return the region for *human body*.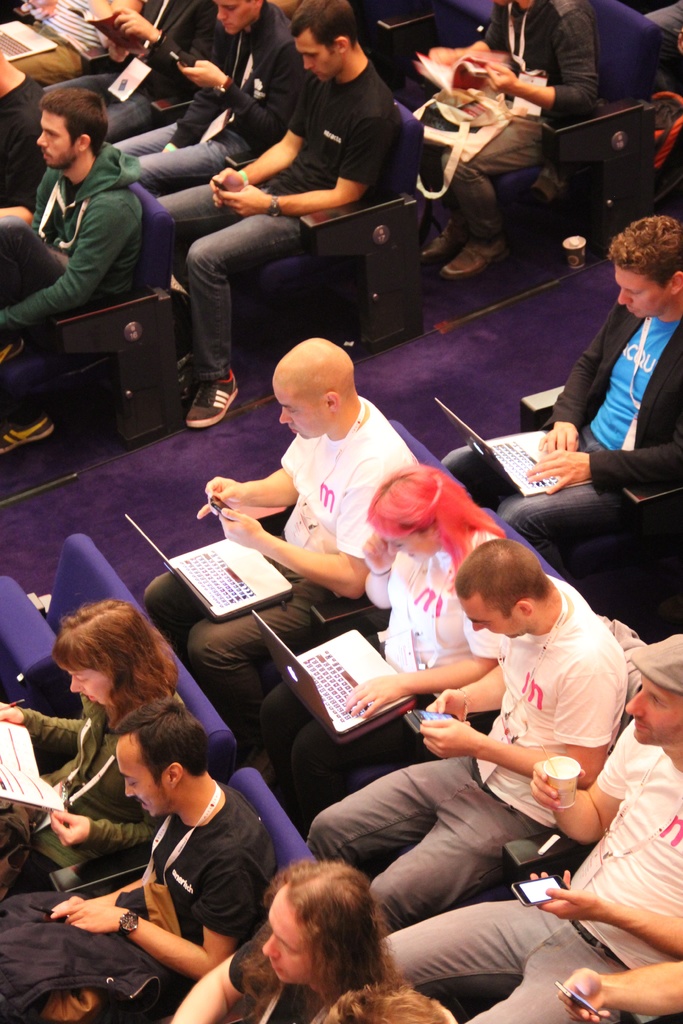
0/89/145/444.
